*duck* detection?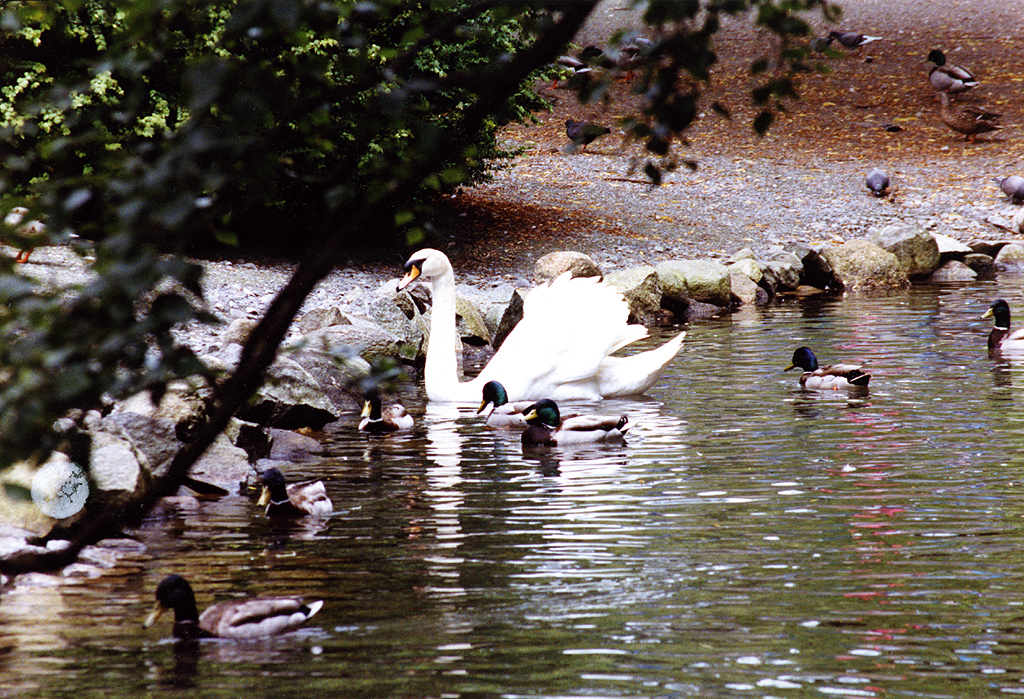
BBox(251, 467, 339, 525)
